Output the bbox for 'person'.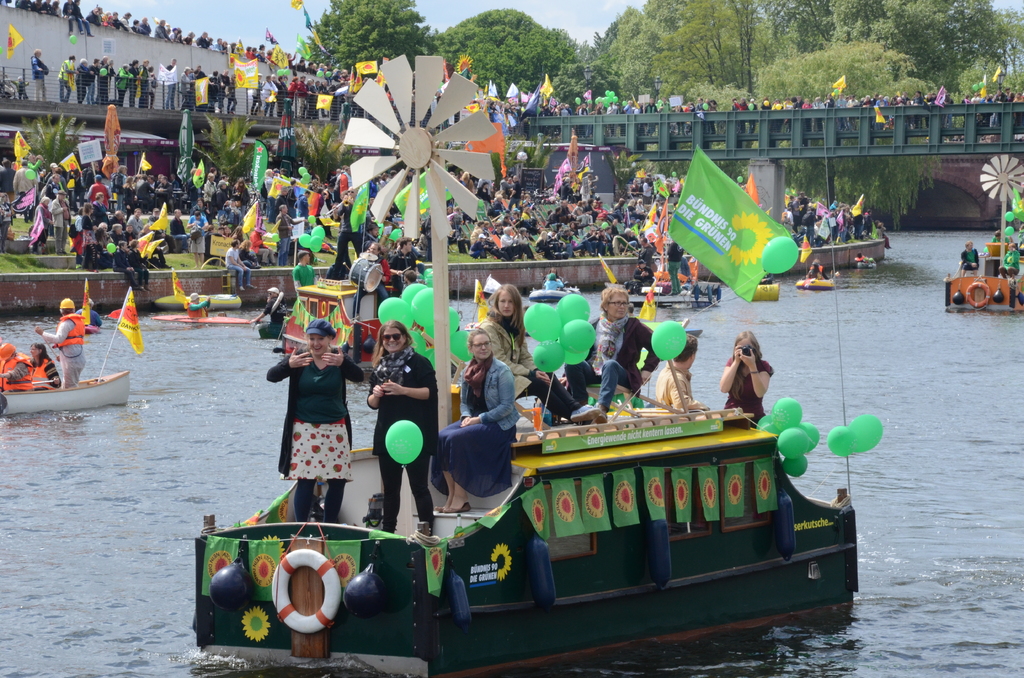
40 295 87 392.
